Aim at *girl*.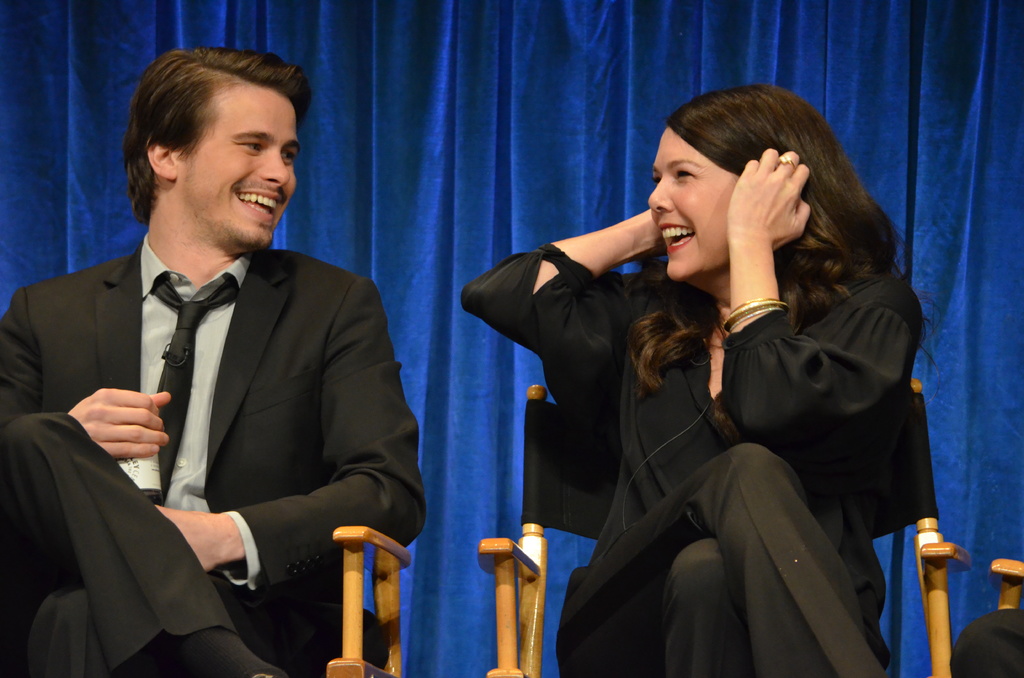
Aimed at {"x1": 461, "y1": 87, "x2": 954, "y2": 677}.
